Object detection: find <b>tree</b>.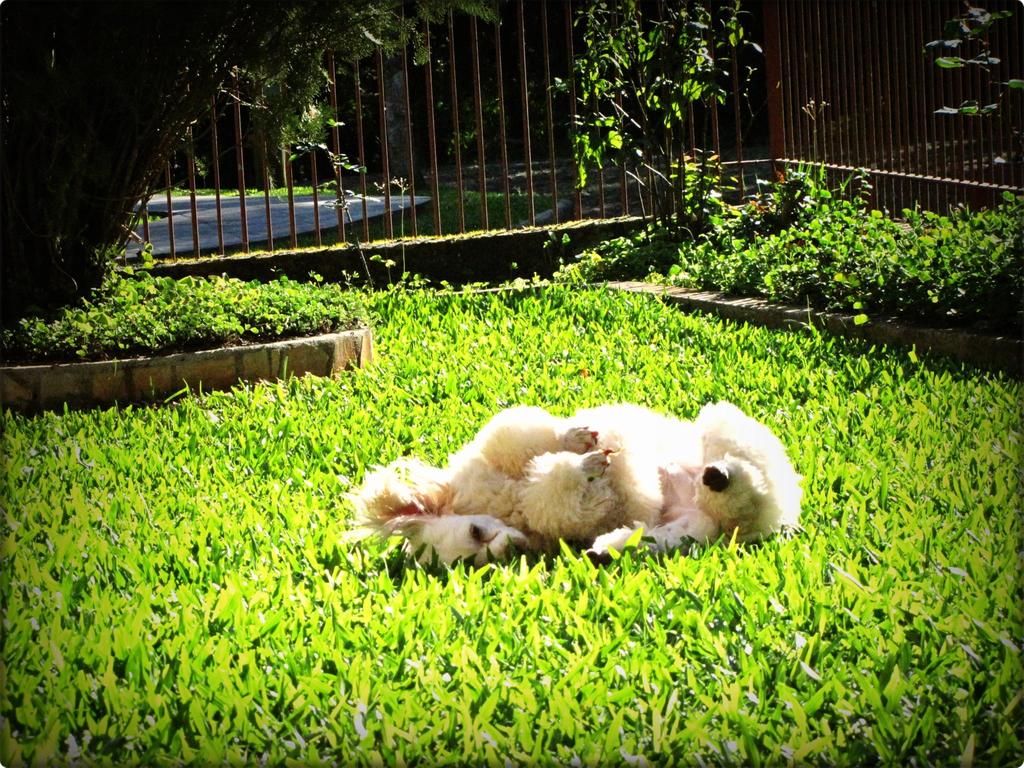
[3,3,284,325].
